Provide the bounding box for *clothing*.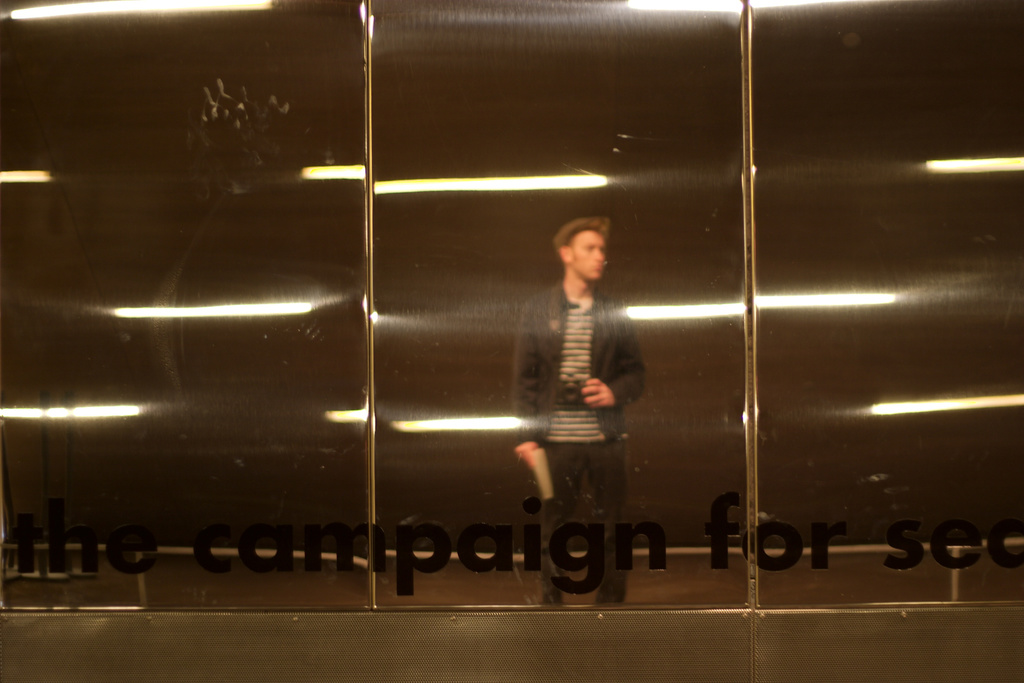
select_region(509, 276, 638, 608).
